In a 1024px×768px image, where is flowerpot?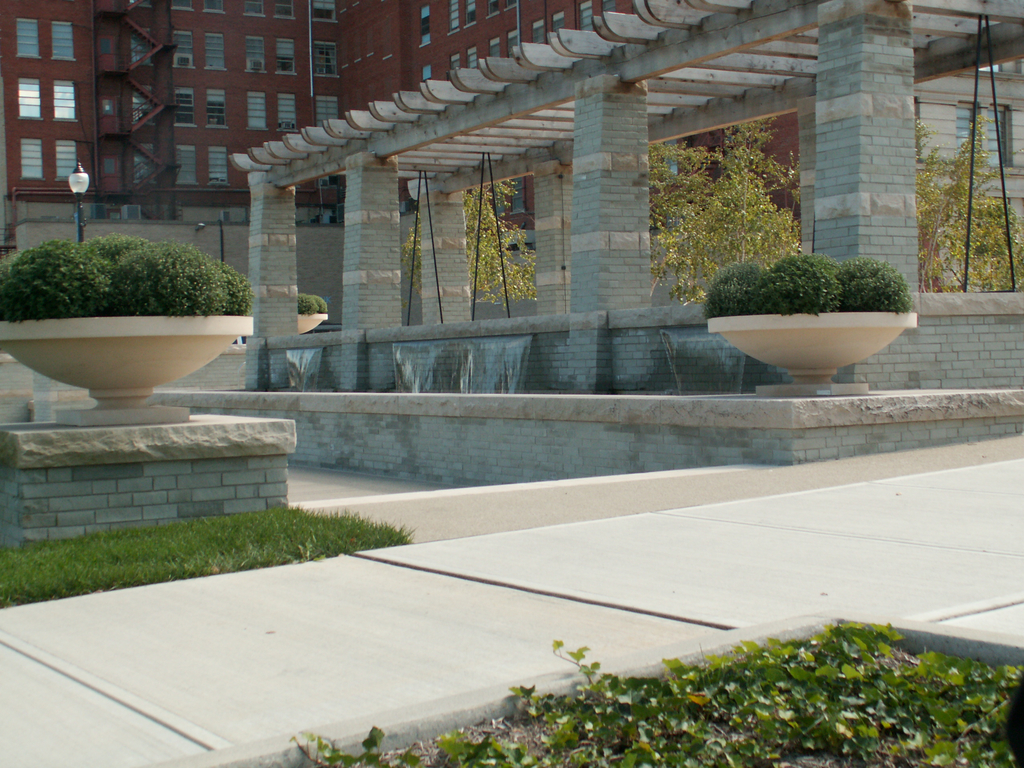
[left=292, top=308, right=326, bottom=333].
